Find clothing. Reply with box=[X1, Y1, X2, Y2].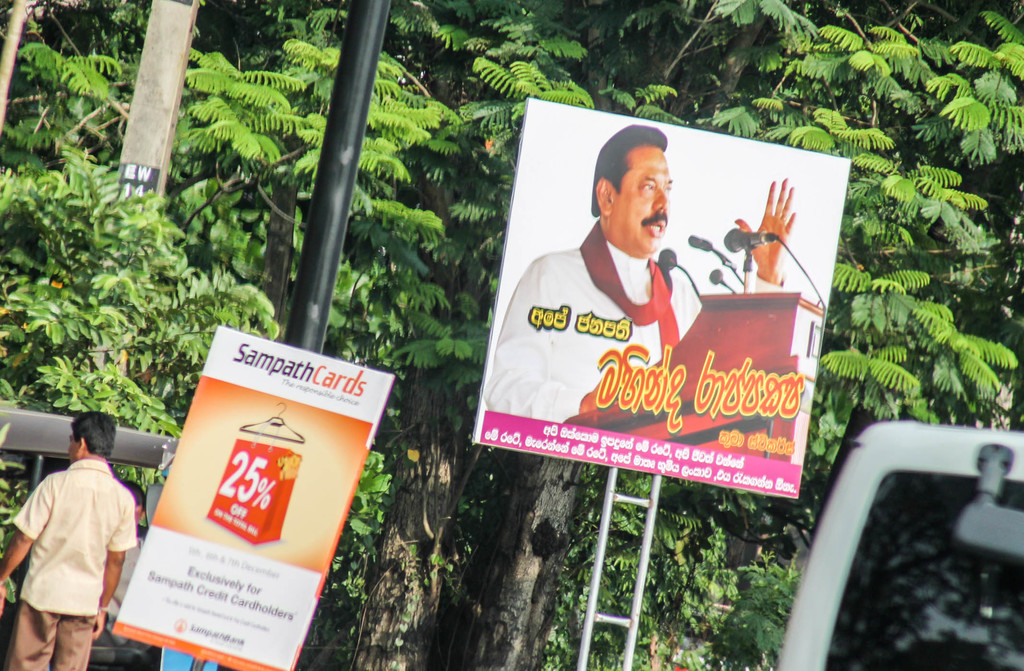
box=[485, 212, 710, 435].
